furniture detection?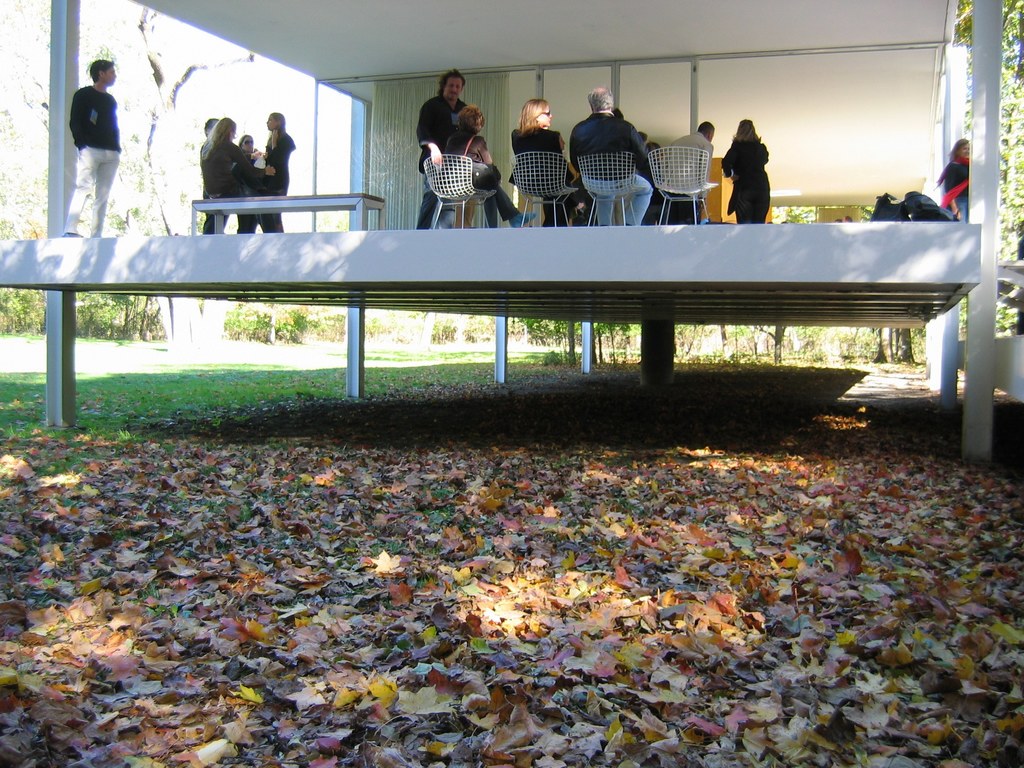
locate(509, 152, 579, 227)
